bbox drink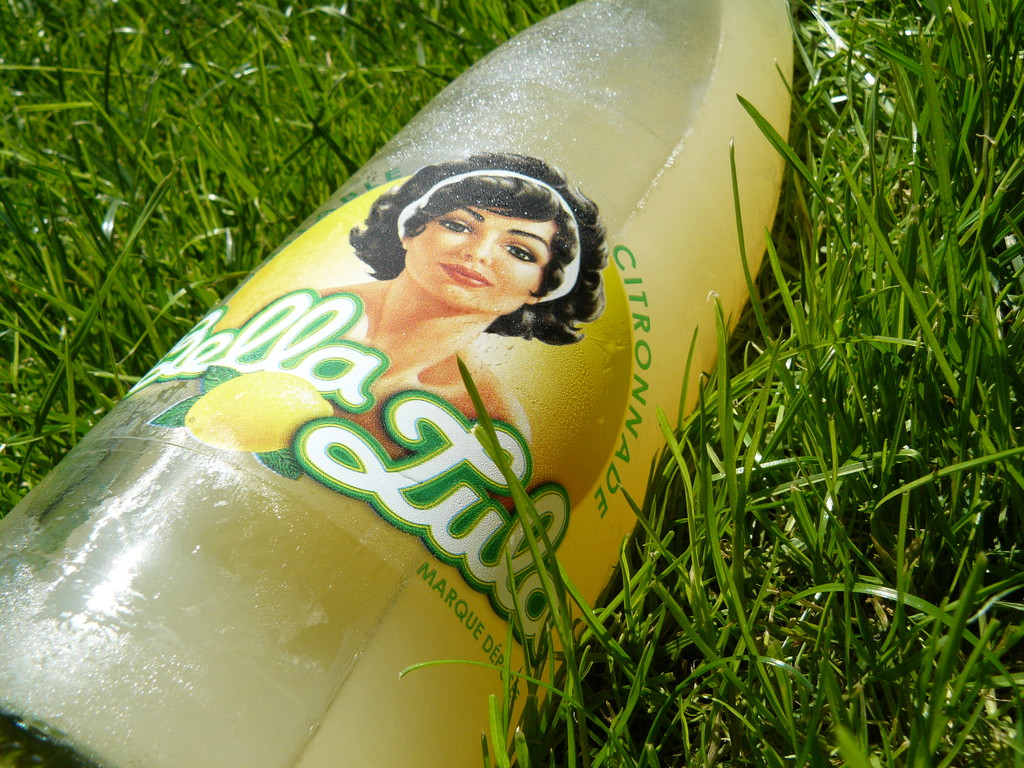
0 0 786 767
